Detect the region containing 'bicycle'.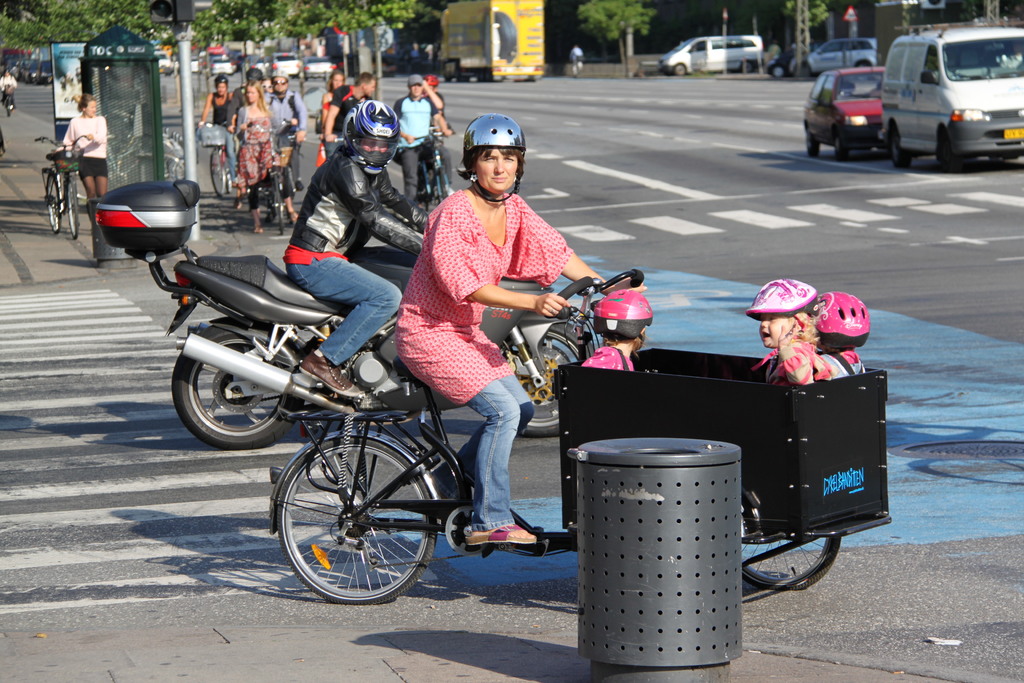
<bbox>178, 242, 744, 634</bbox>.
